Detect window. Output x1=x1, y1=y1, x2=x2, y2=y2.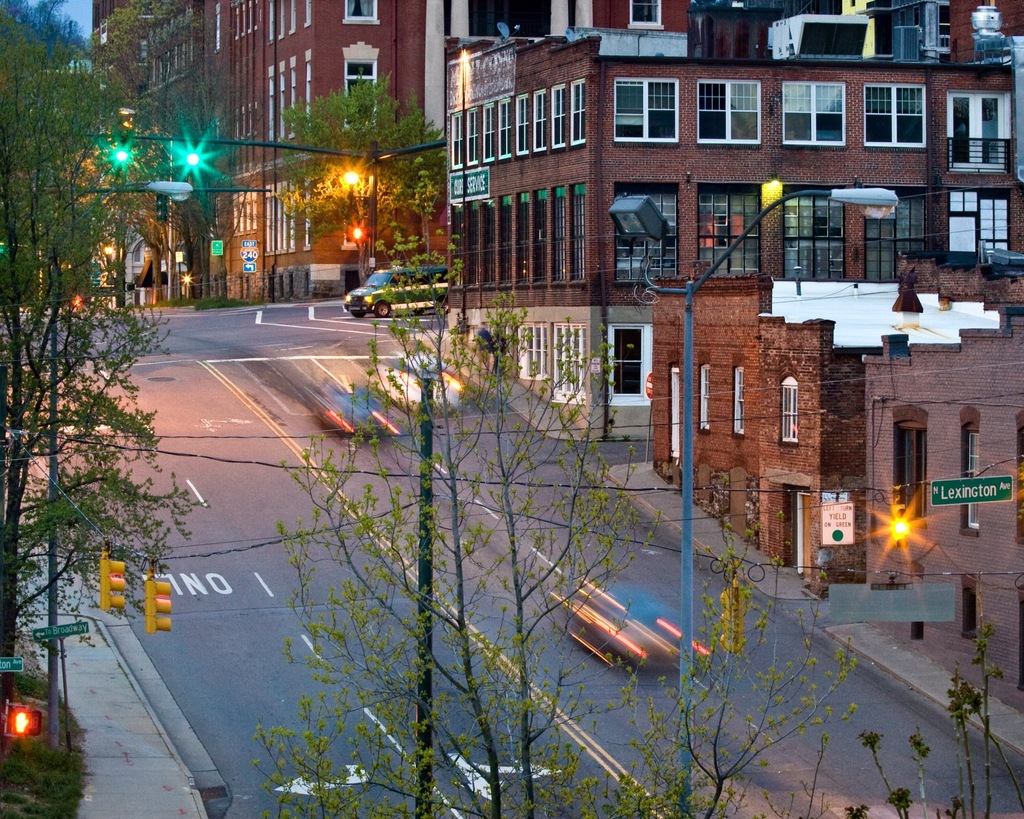
x1=551, y1=185, x2=565, y2=286.
